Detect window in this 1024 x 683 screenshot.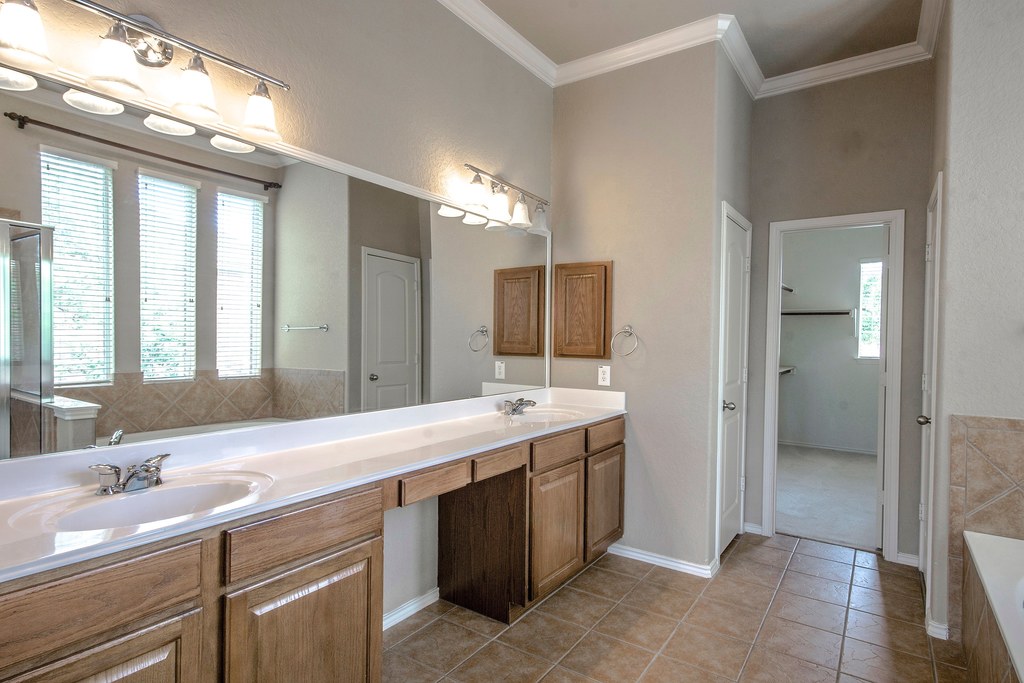
Detection: 36/142/272/395.
